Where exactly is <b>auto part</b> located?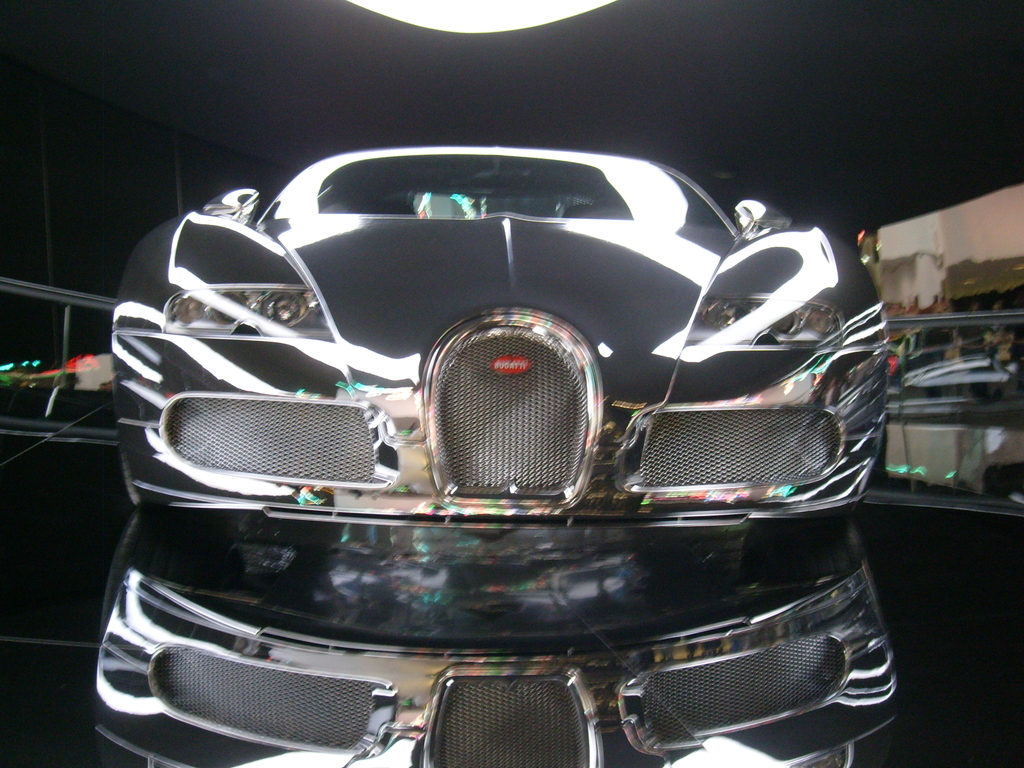
Its bounding box is [left=157, top=405, right=384, bottom=479].
